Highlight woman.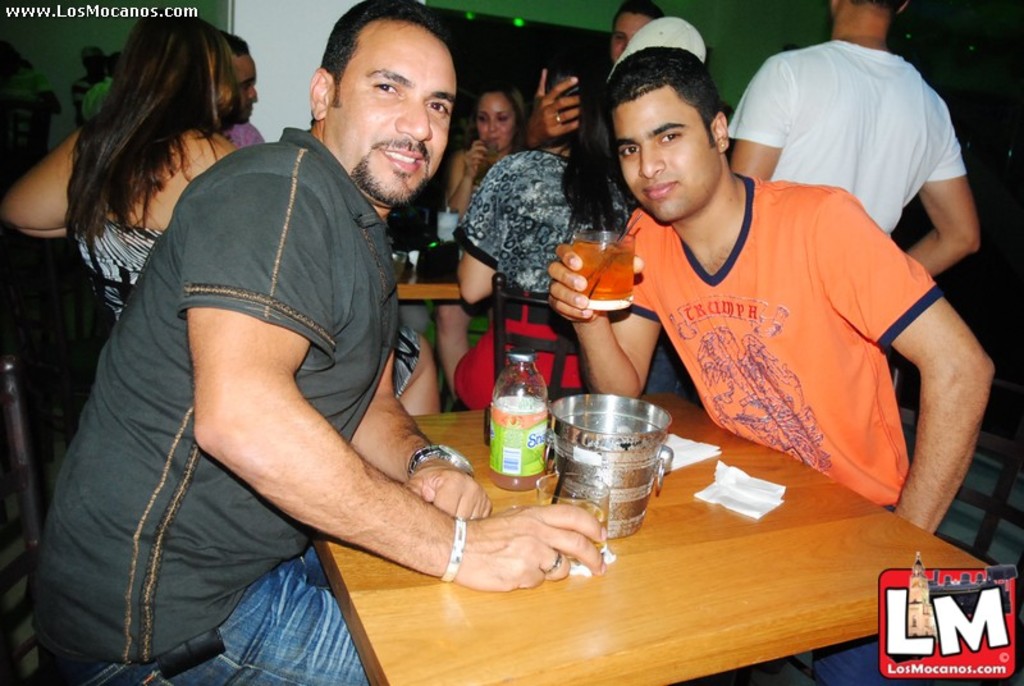
Highlighted region: detection(445, 56, 627, 412).
